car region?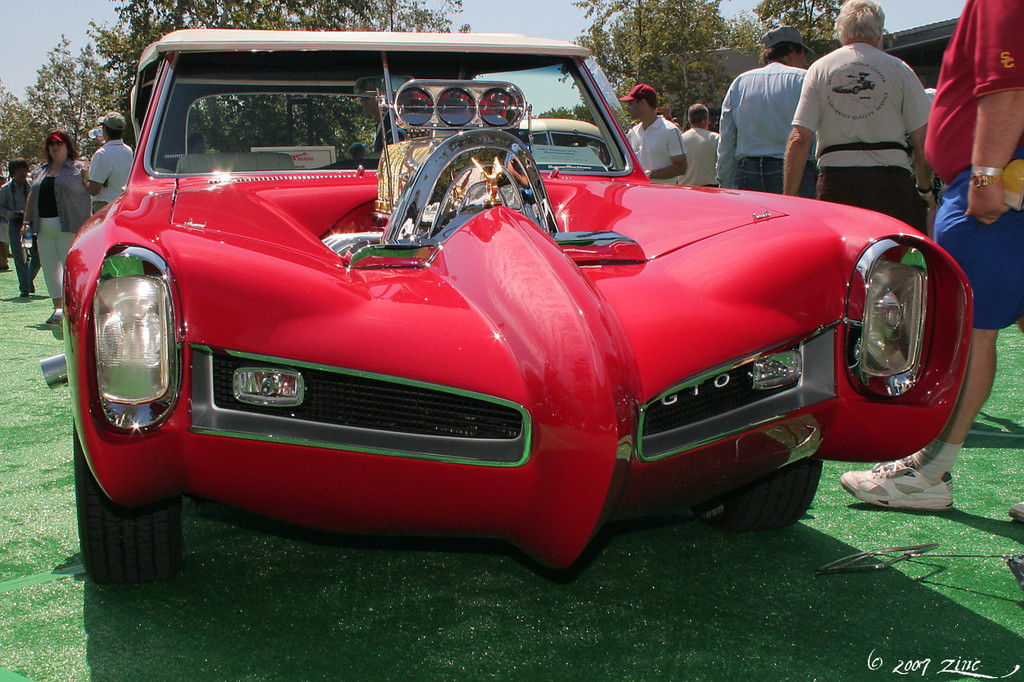
39, 22, 978, 592
